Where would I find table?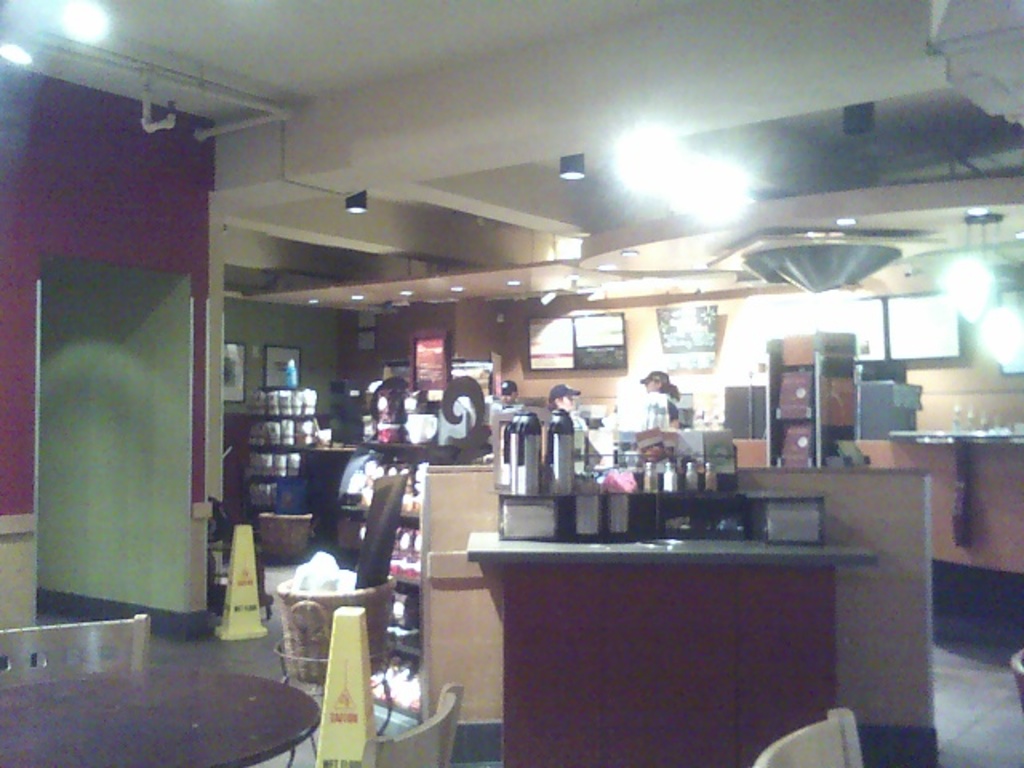
At bbox=(467, 531, 875, 763).
